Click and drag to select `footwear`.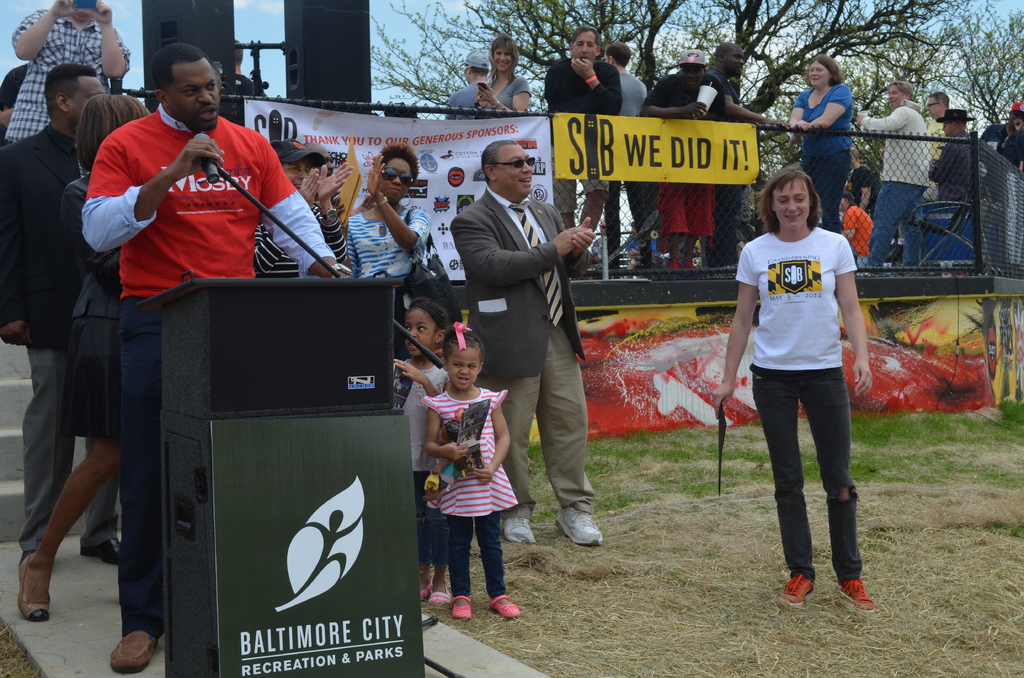
Selection: {"left": 832, "top": 575, "right": 879, "bottom": 613}.
